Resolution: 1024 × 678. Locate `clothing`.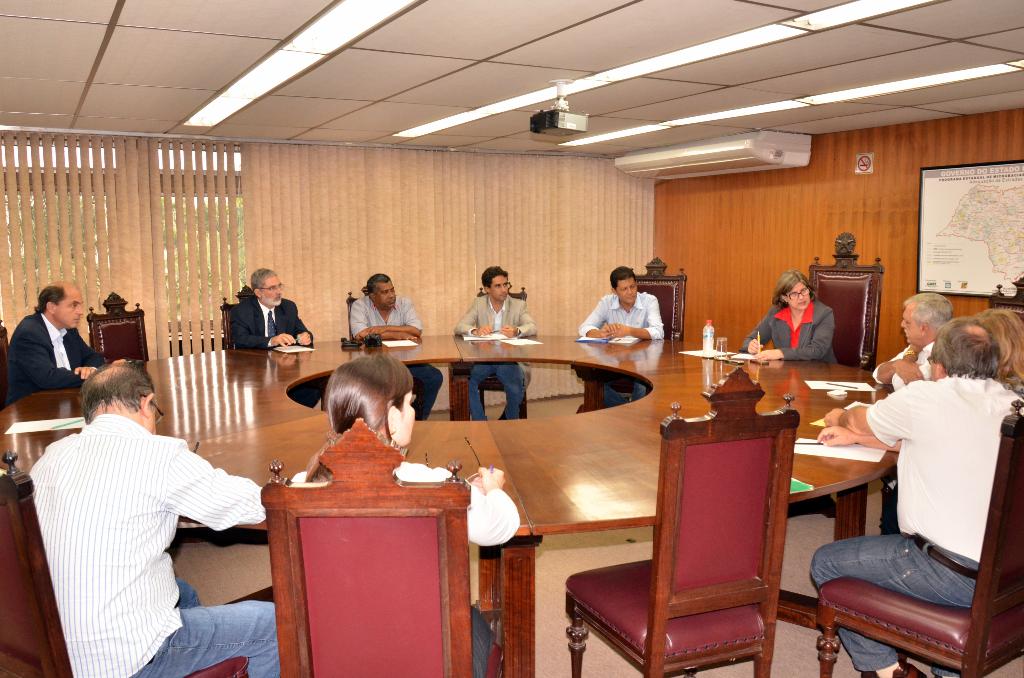
<bbox>467, 356, 531, 418</bbox>.
